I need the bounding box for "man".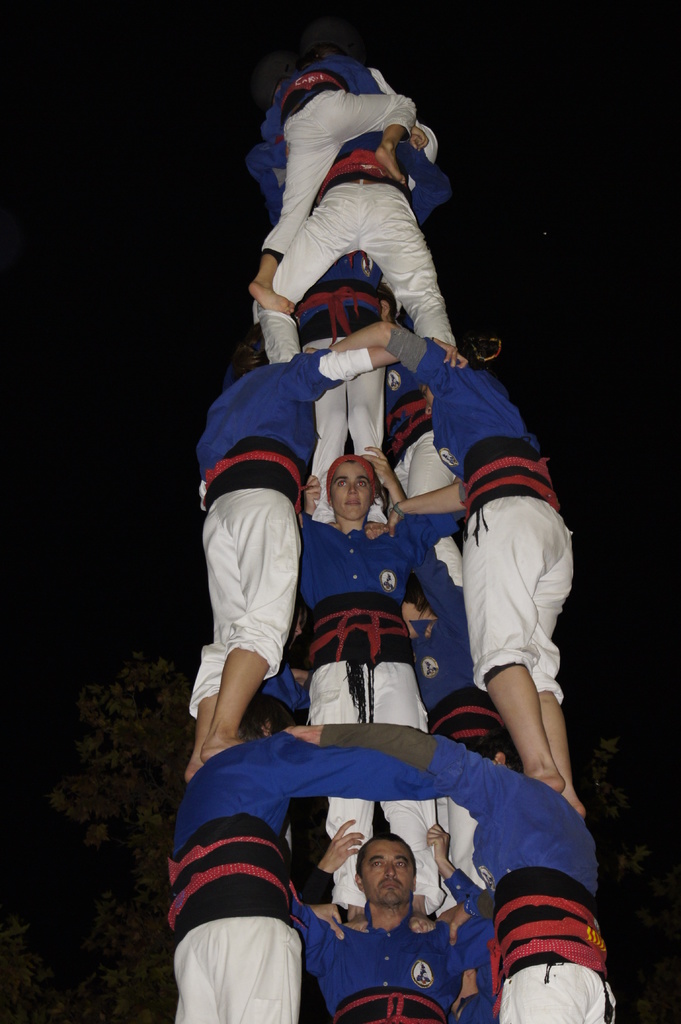
Here it is: <box>297,835,493,1023</box>.
